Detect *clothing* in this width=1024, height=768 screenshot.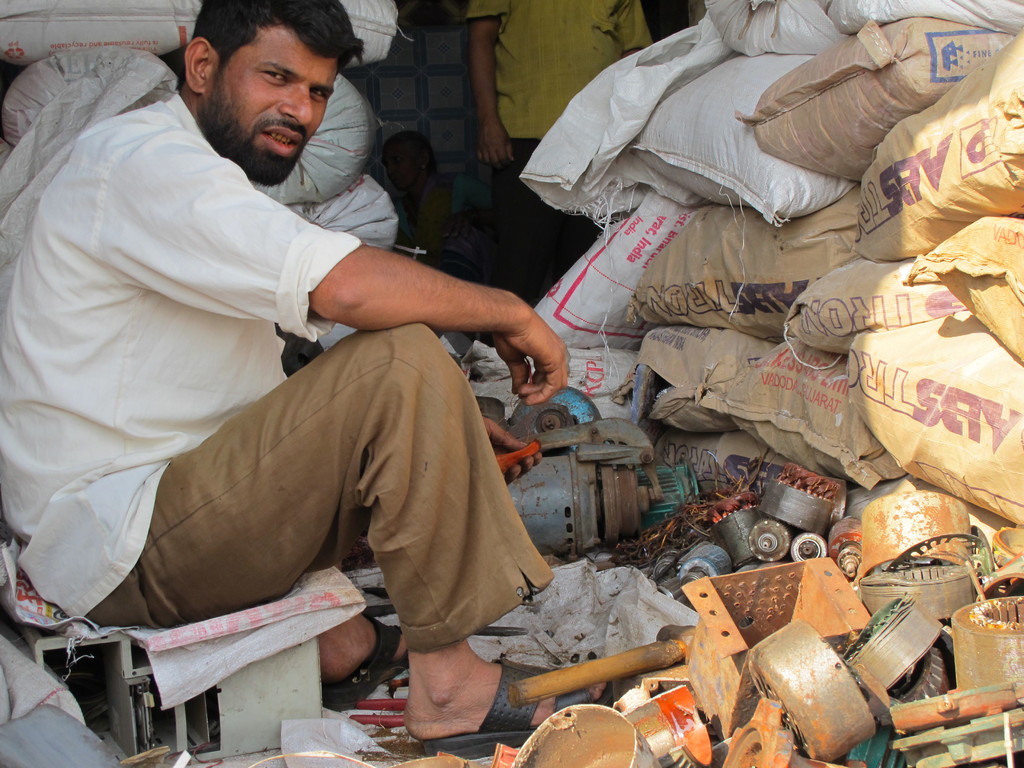
Detection: <bbox>0, 89, 555, 653</bbox>.
